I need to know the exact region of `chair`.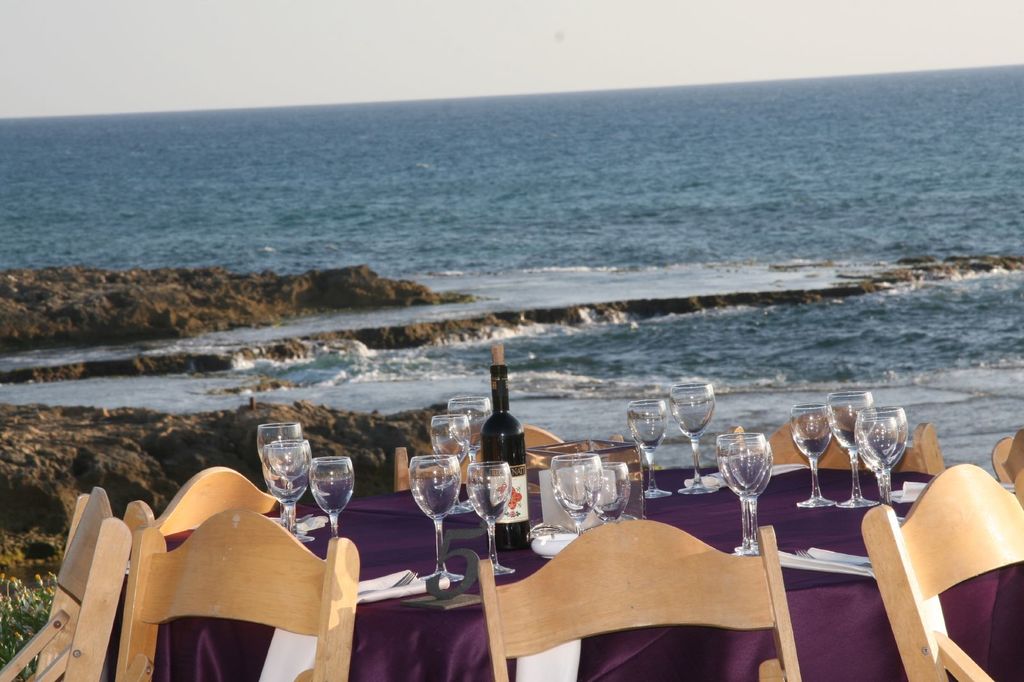
Region: (0,488,133,681).
